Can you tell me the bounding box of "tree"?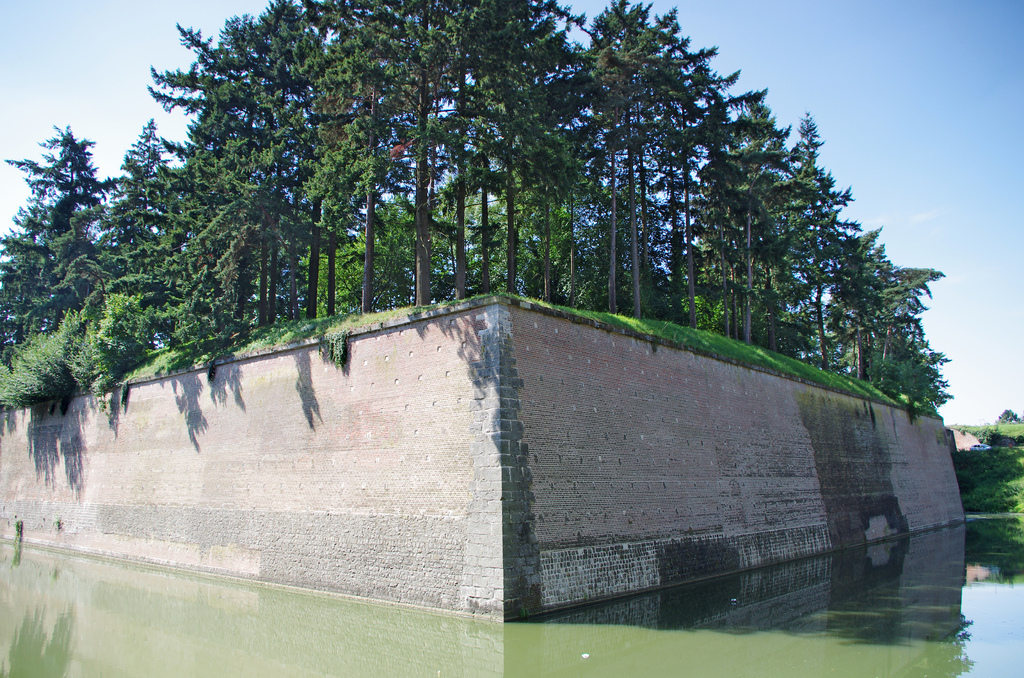
Rect(399, 160, 526, 294).
